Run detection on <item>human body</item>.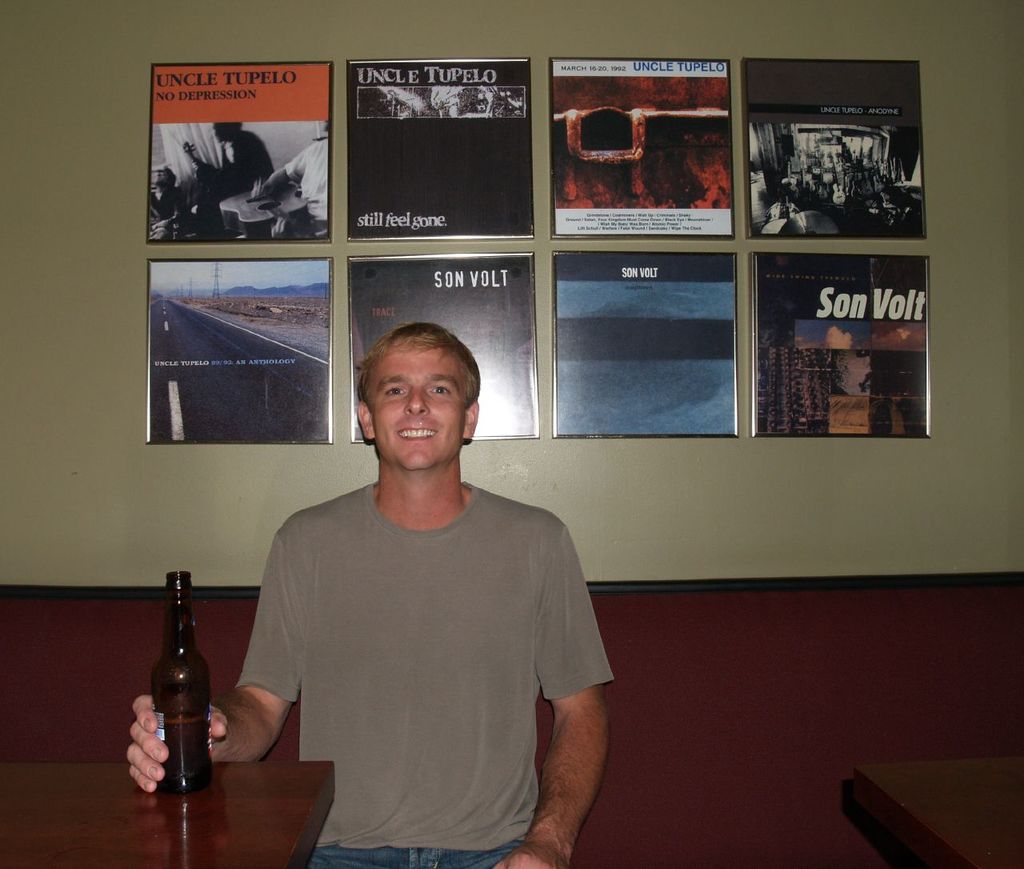
Result: crop(224, 317, 618, 866).
